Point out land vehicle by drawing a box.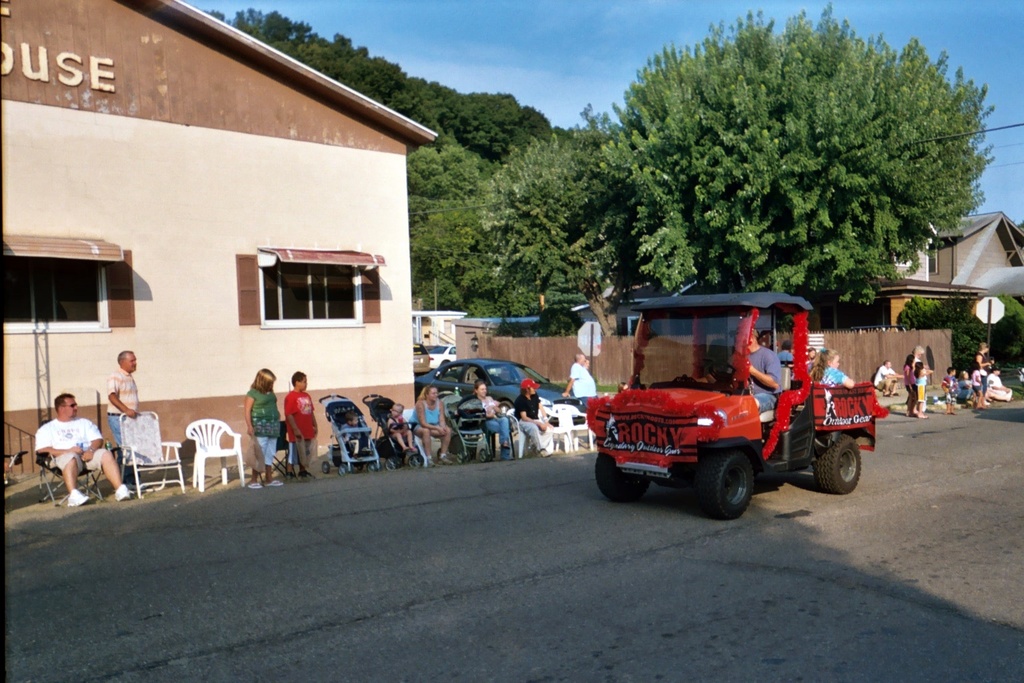
(x1=414, y1=359, x2=586, y2=420).
